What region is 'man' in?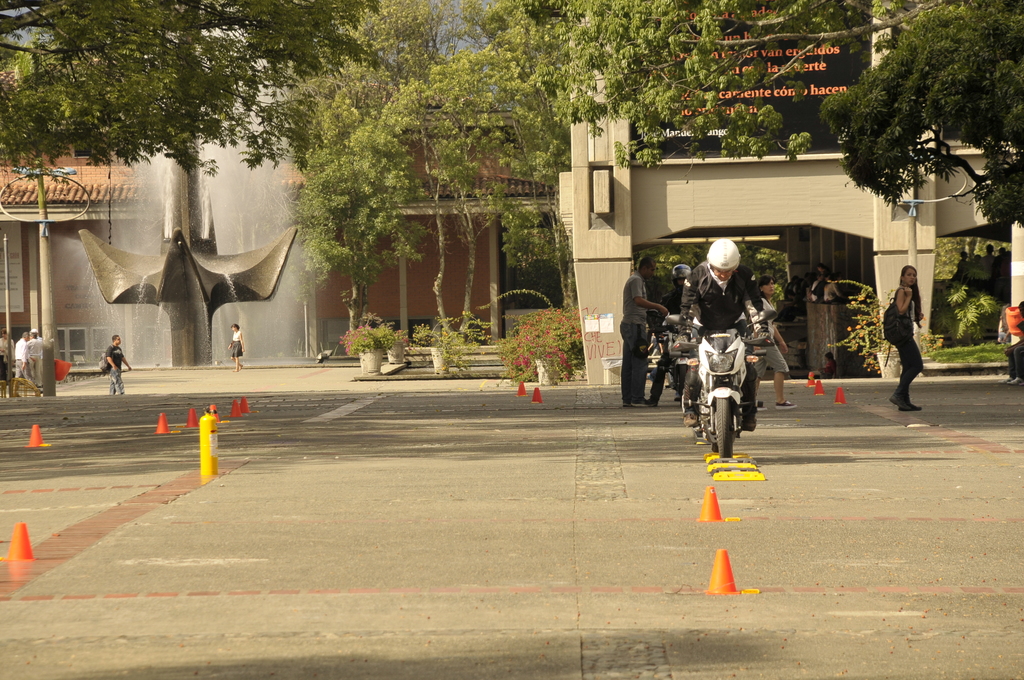
left=15, top=331, right=41, bottom=396.
